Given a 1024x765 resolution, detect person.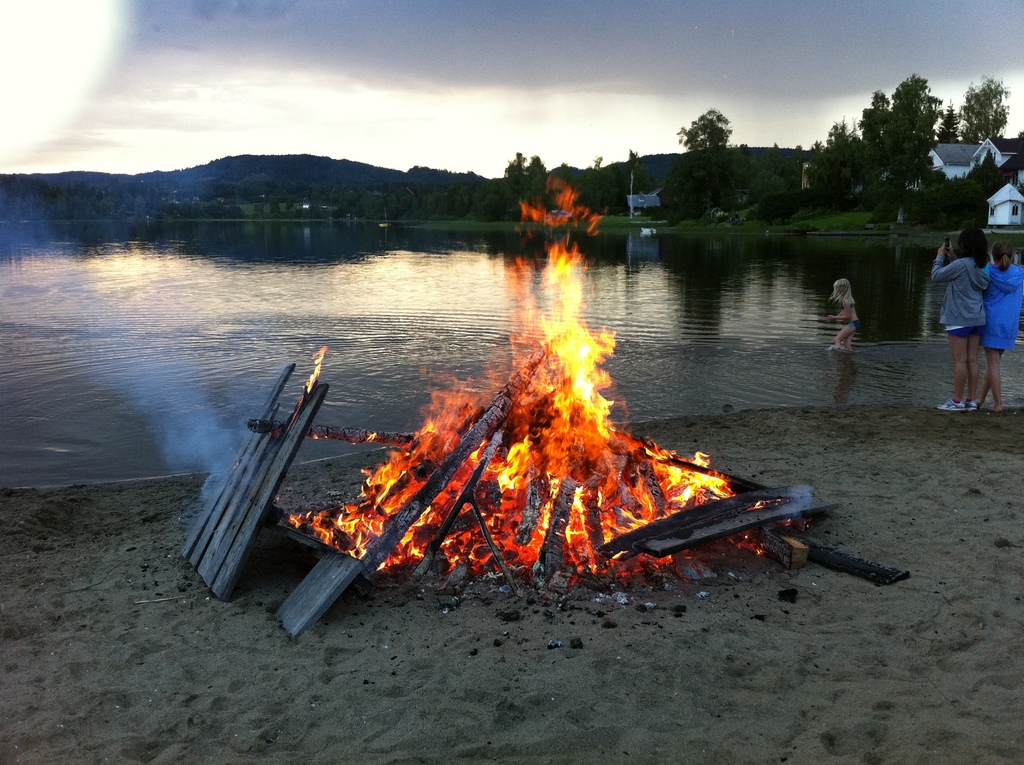
region(929, 223, 991, 413).
